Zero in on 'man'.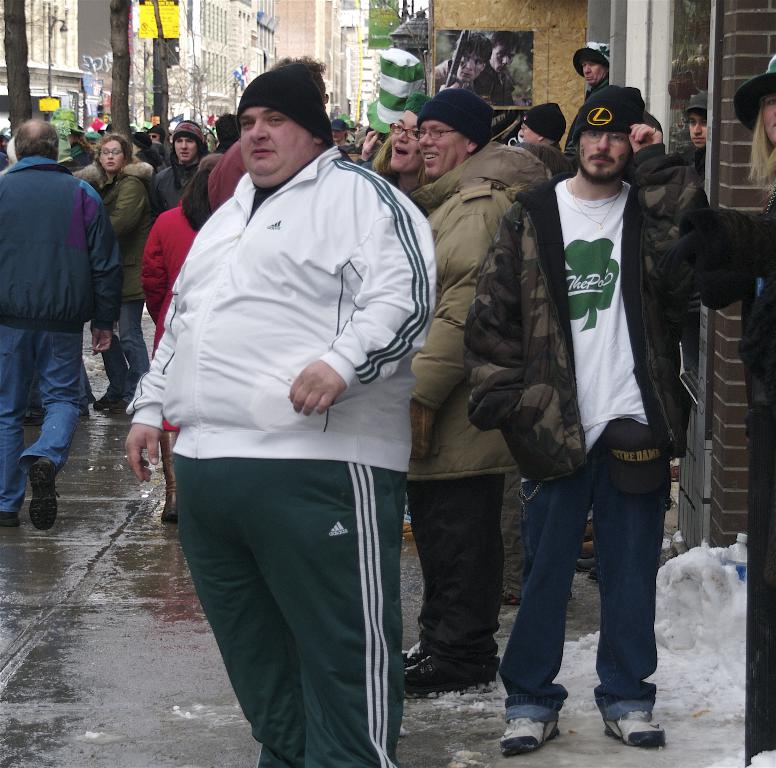
Zeroed in: bbox=(0, 120, 124, 530).
